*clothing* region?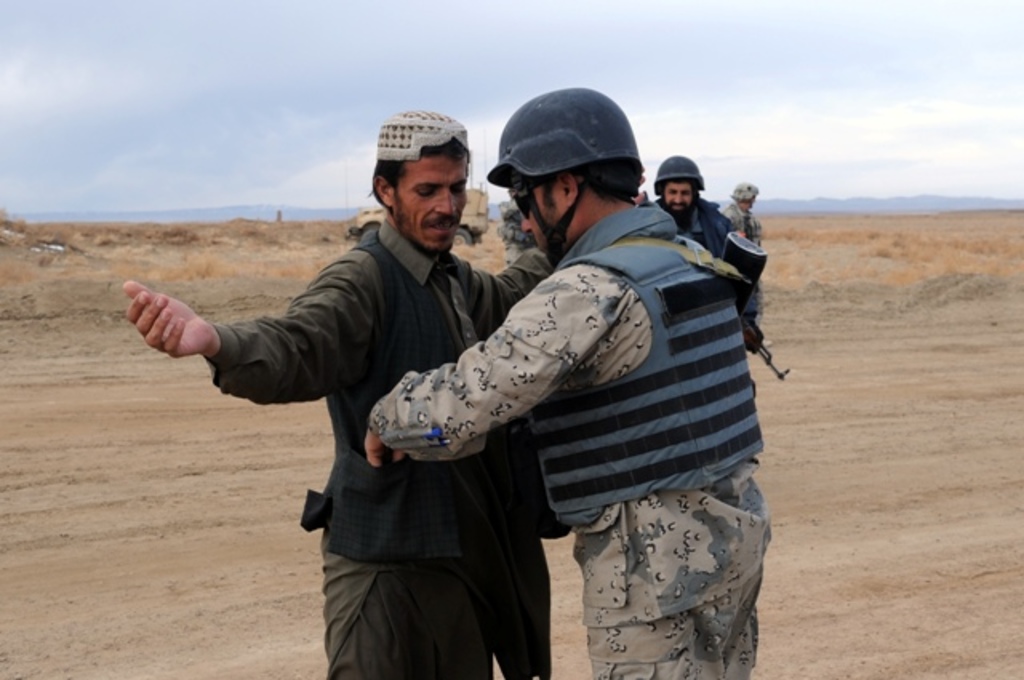
<box>645,197,794,390</box>
